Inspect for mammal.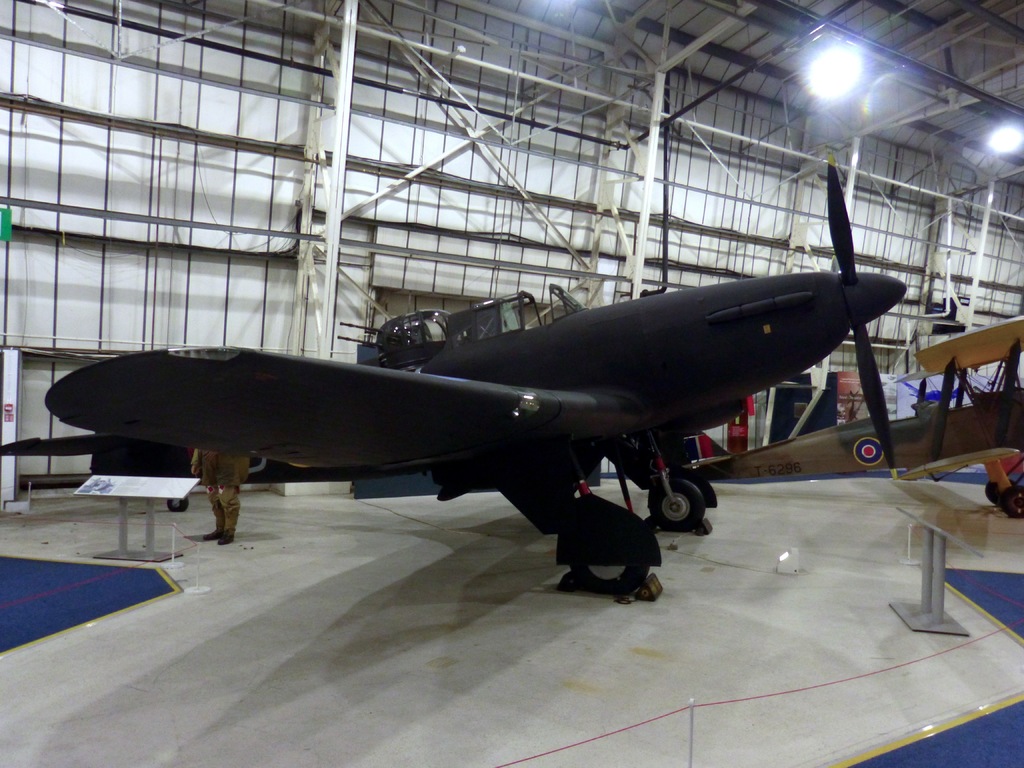
Inspection: <box>181,437,248,541</box>.
